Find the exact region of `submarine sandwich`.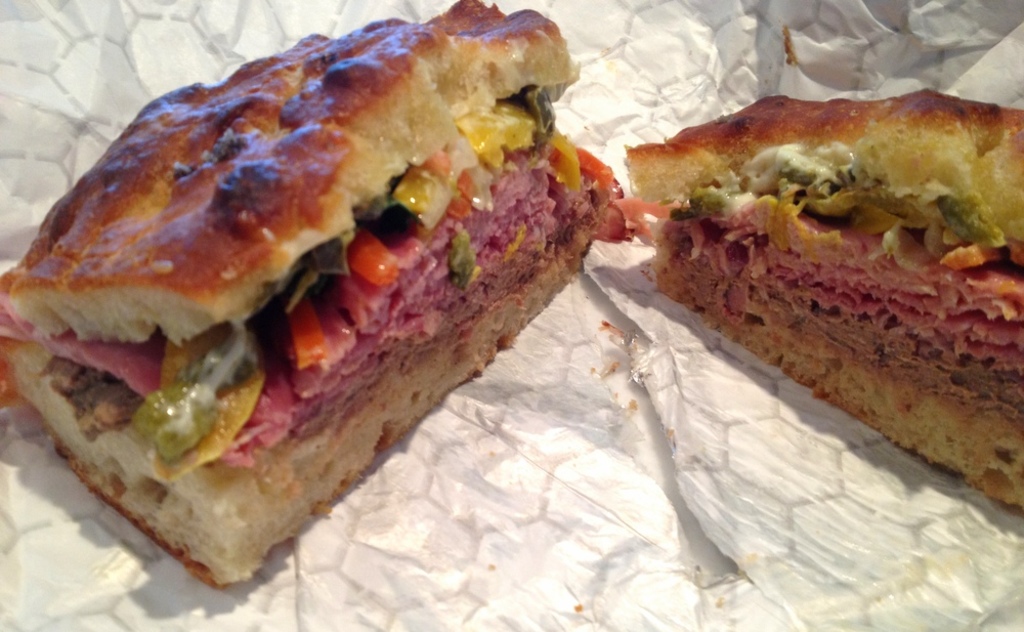
Exact region: 1:6:647:600.
